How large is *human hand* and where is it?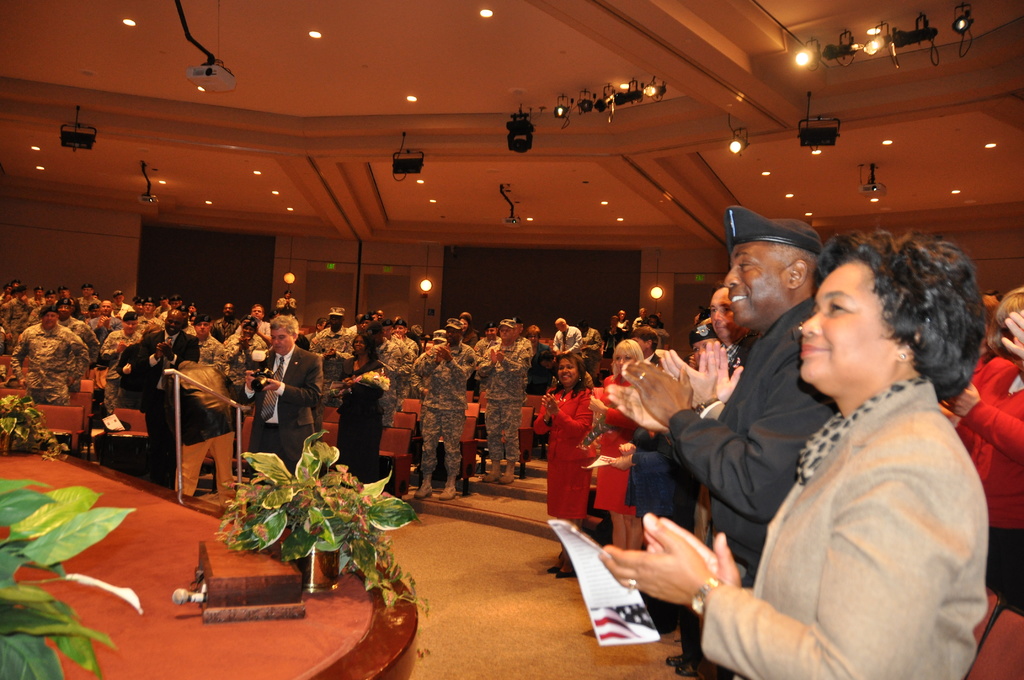
Bounding box: {"left": 155, "top": 337, "right": 169, "bottom": 361}.
